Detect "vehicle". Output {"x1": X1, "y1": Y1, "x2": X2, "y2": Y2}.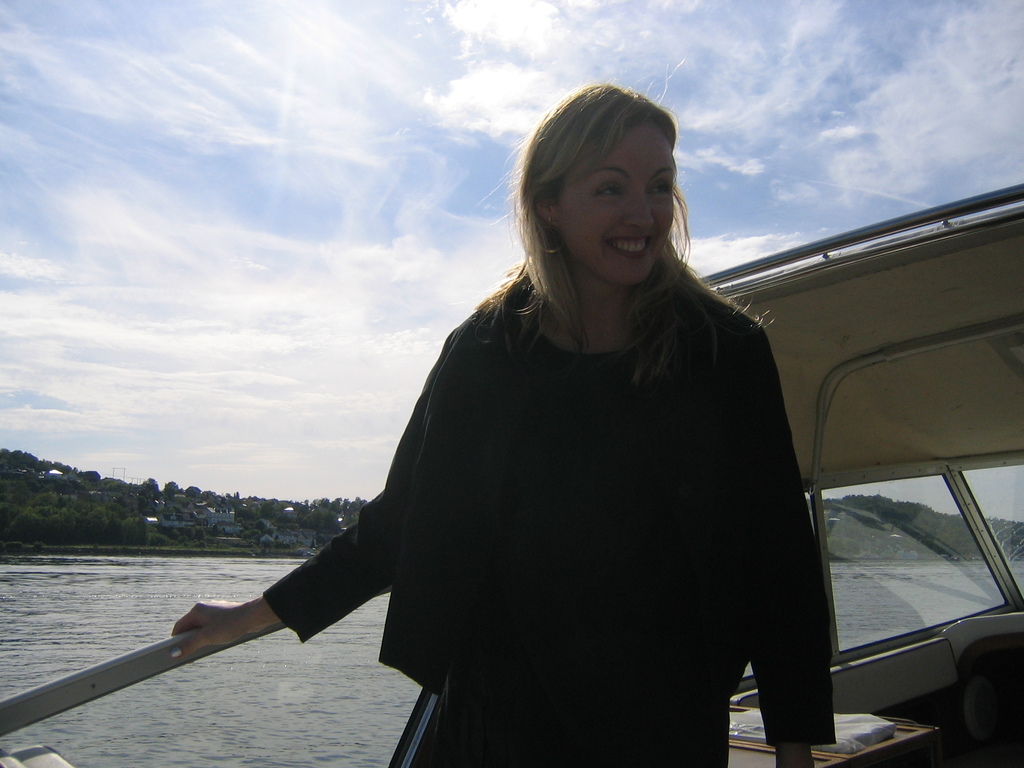
{"x1": 0, "y1": 183, "x2": 1023, "y2": 767}.
